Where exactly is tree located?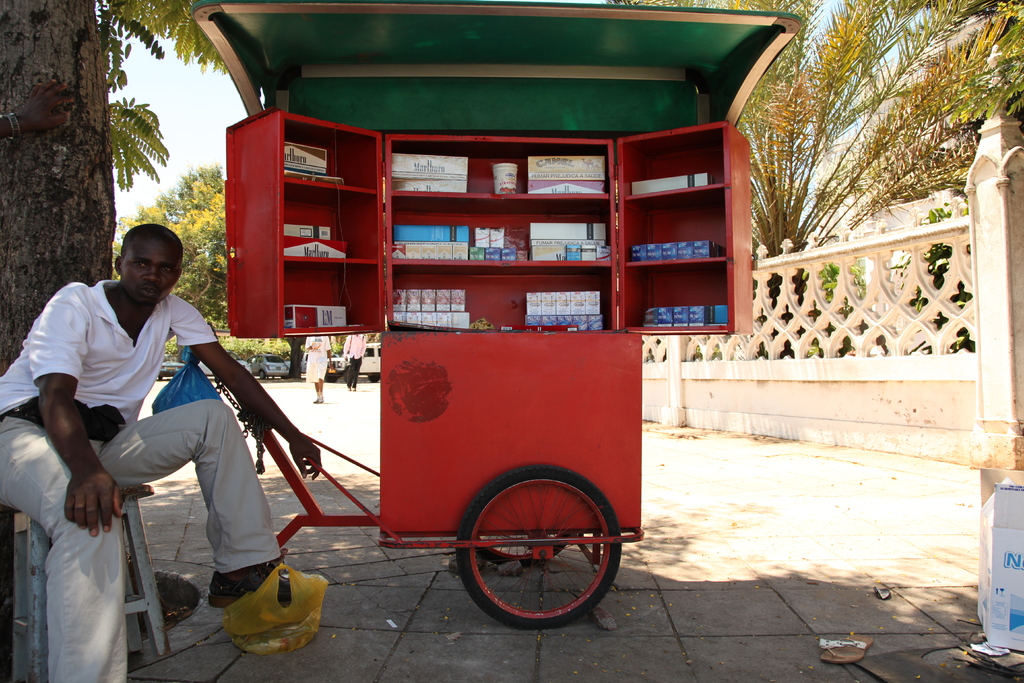
Its bounding box is rect(99, 0, 235, 181).
